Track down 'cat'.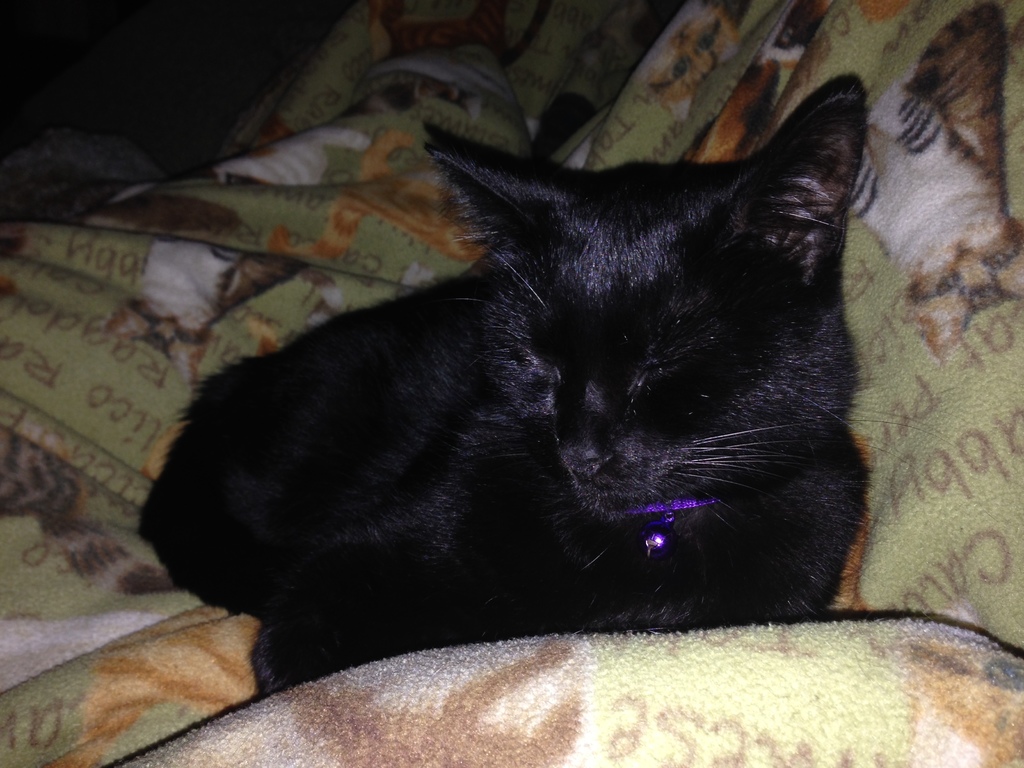
Tracked to bbox=(138, 74, 959, 692).
